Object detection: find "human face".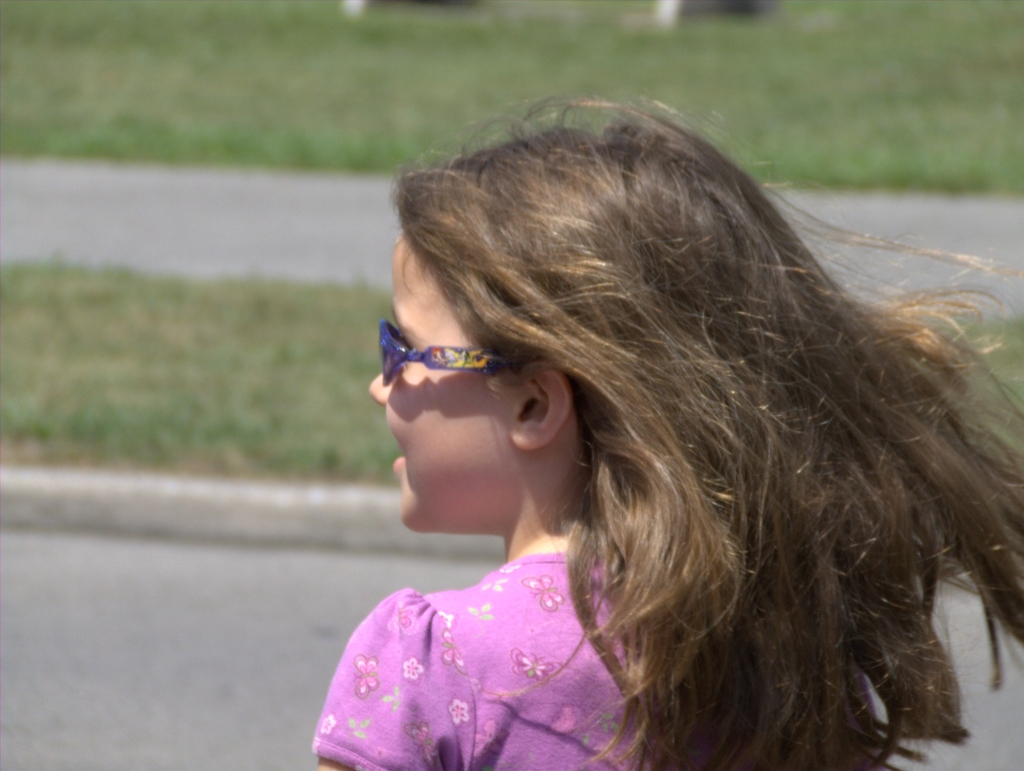
detection(371, 234, 515, 535).
